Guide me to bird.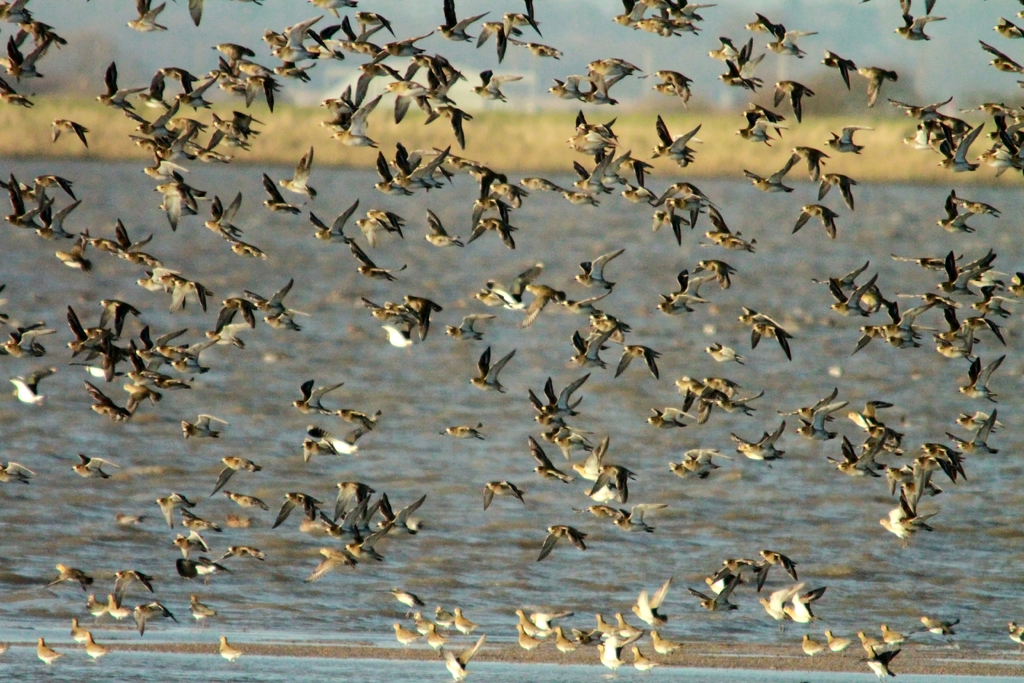
Guidance: <region>557, 422, 596, 461</region>.
